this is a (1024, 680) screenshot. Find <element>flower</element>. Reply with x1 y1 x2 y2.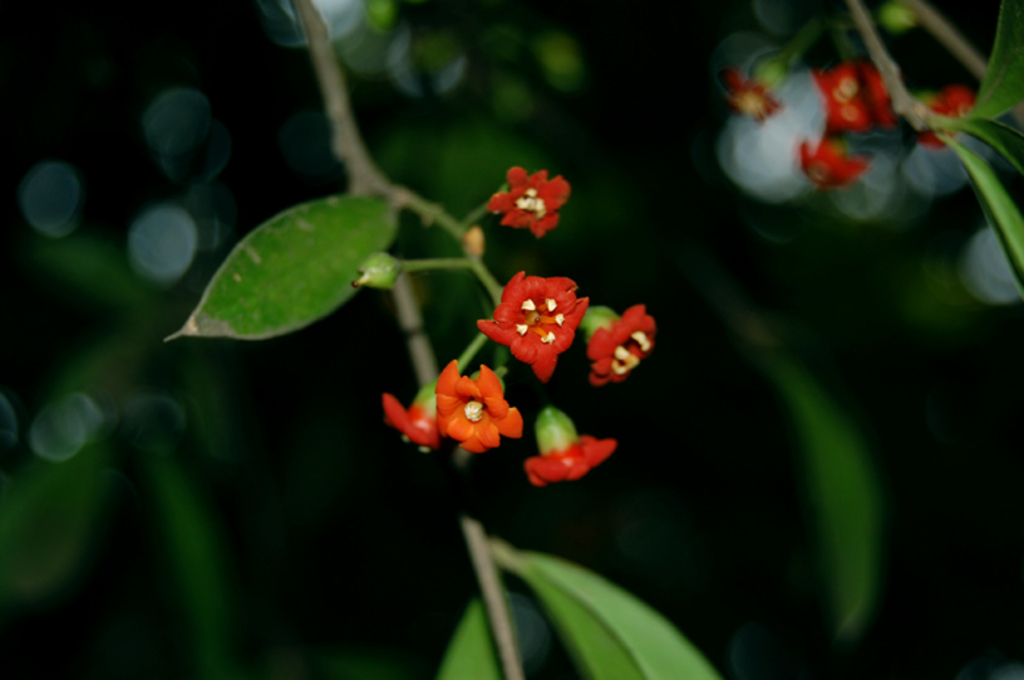
420 351 518 439.
